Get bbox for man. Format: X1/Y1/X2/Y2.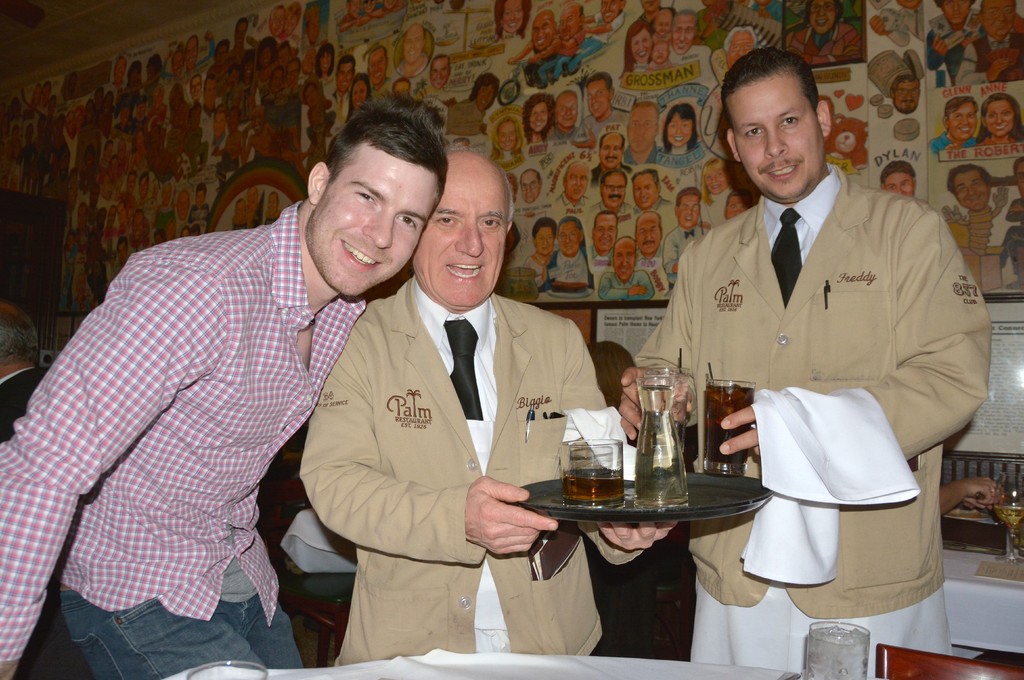
723/189/752/219.
